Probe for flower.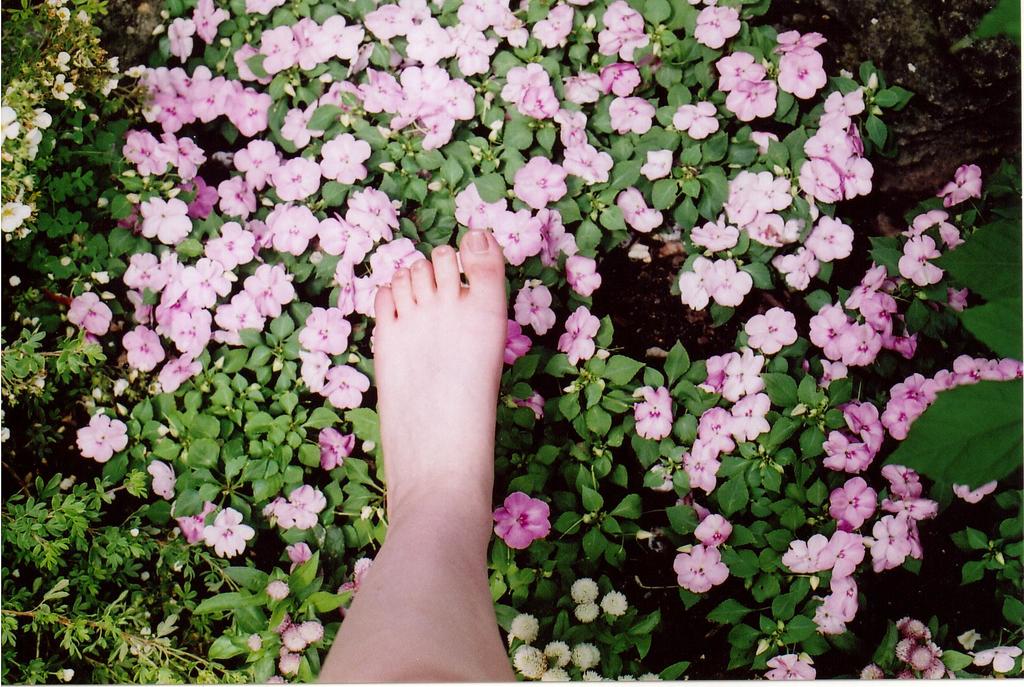
Probe result: bbox=(295, 306, 351, 357).
